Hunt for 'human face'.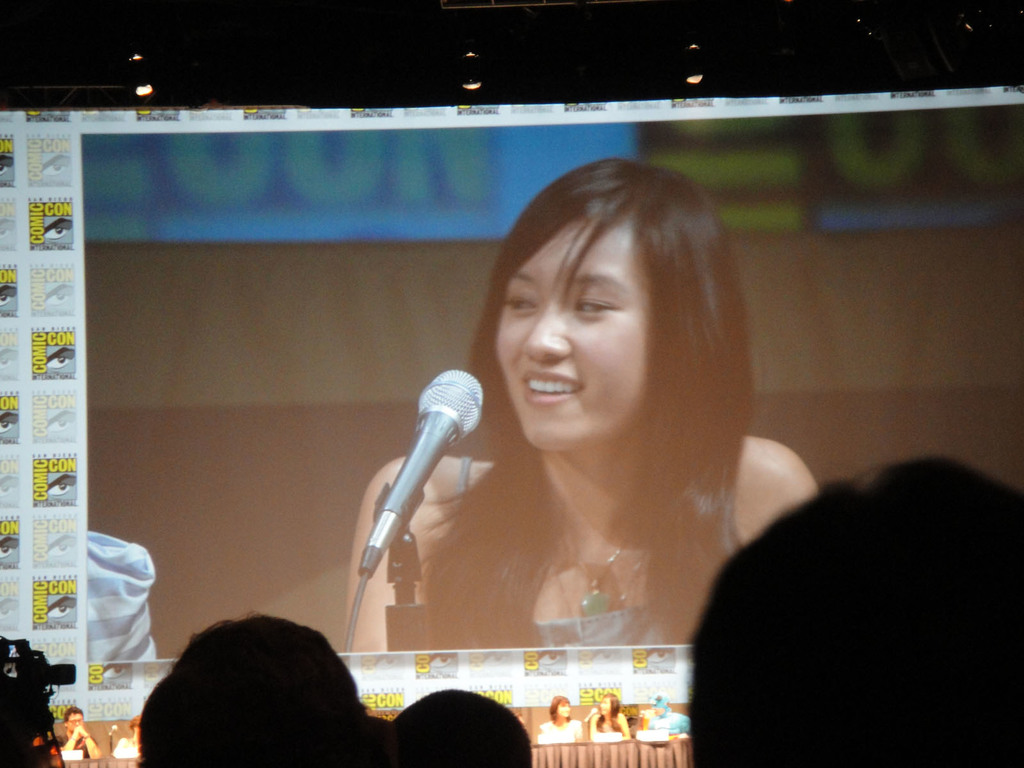
Hunted down at {"left": 600, "top": 692, "right": 613, "bottom": 716}.
